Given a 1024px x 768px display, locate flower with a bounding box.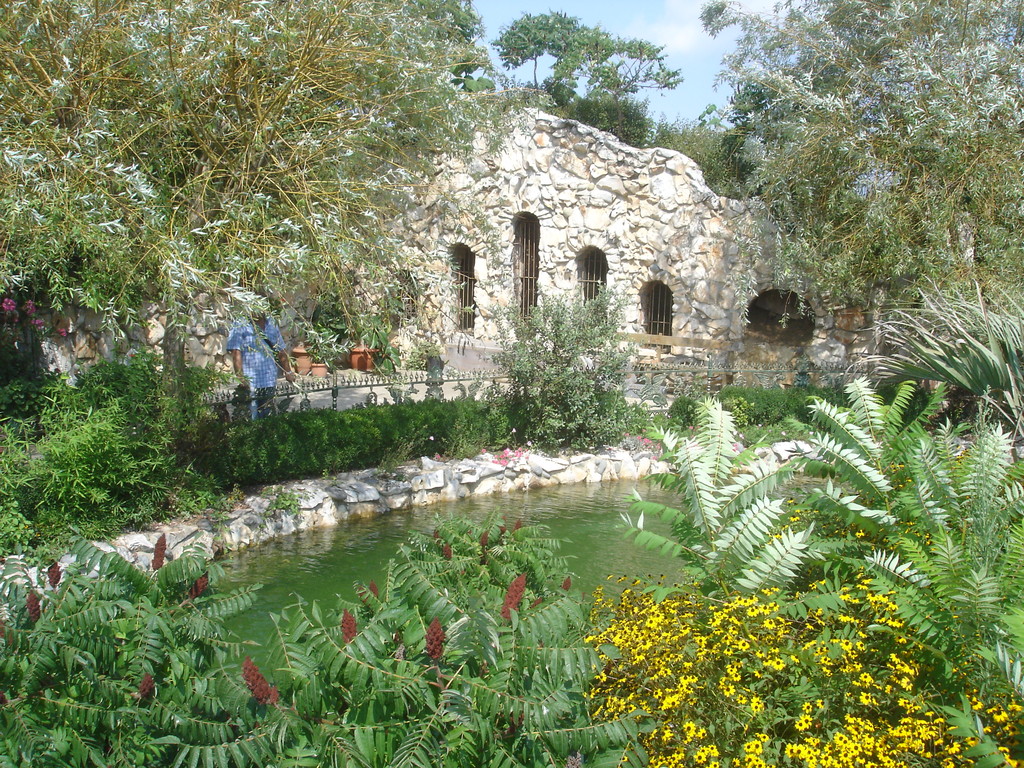
Located: {"x1": 240, "y1": 655, "x2": 267, "y2": 709}.
